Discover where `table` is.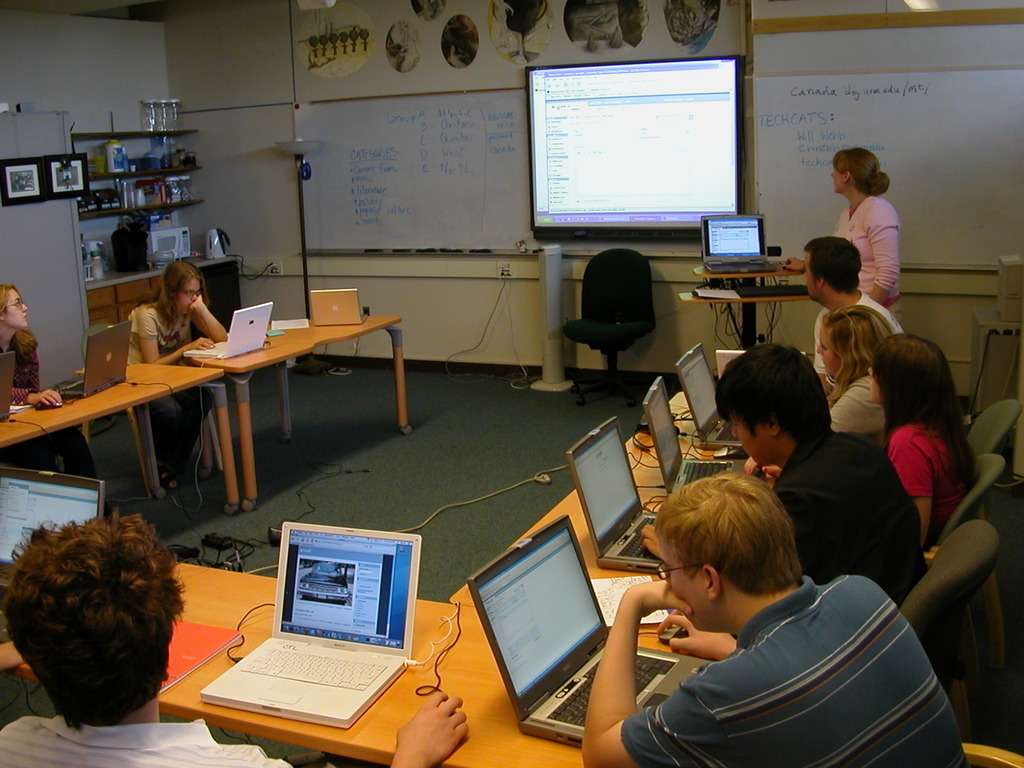
Discovered at 184,314,414,511.
